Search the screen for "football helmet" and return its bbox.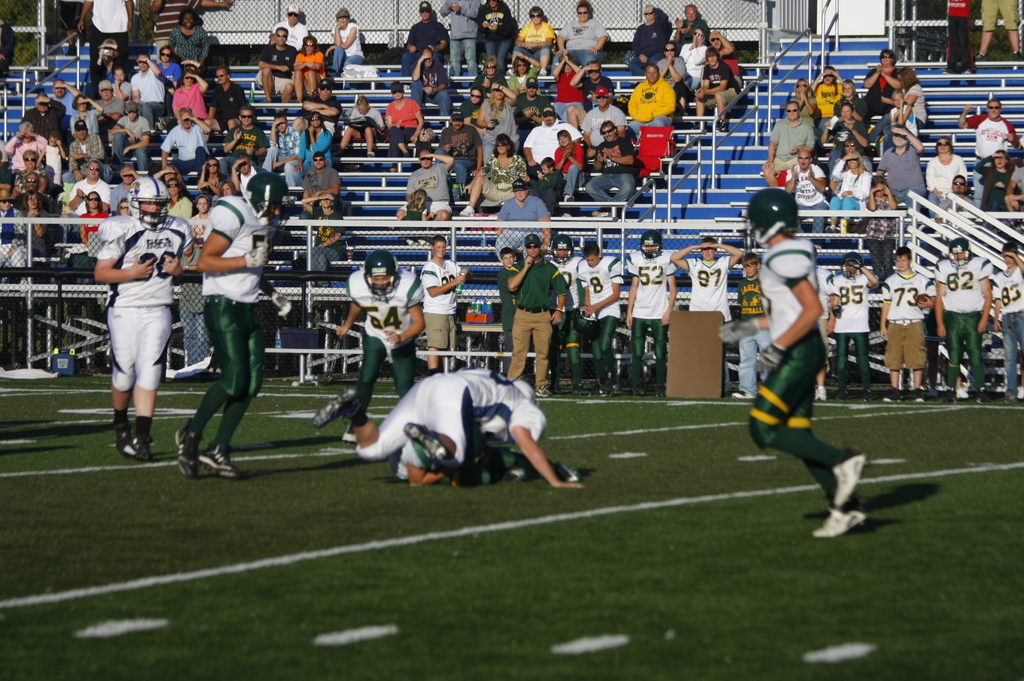
Found: Rect(246, 171, 283, 222).
